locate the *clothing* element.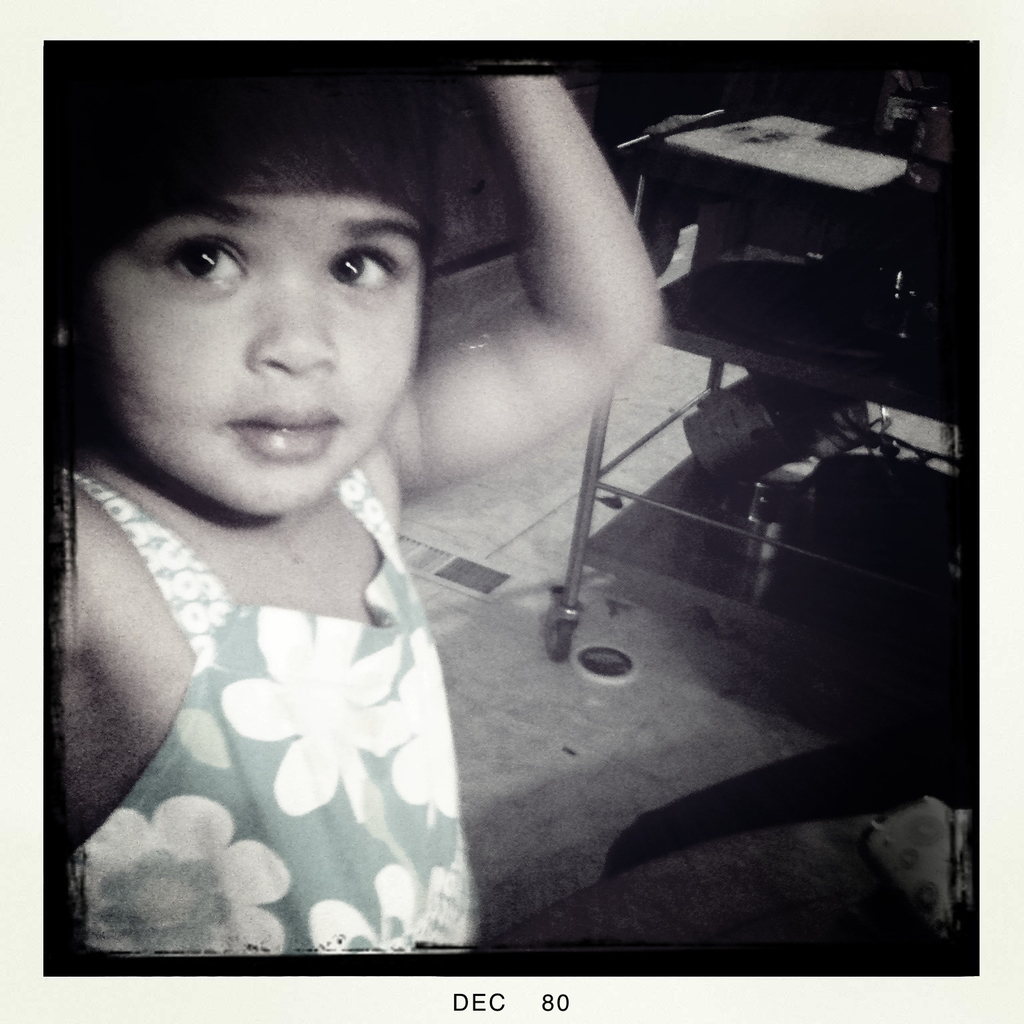
Element bbox: <region>64, 417, 514, 938</region>.
